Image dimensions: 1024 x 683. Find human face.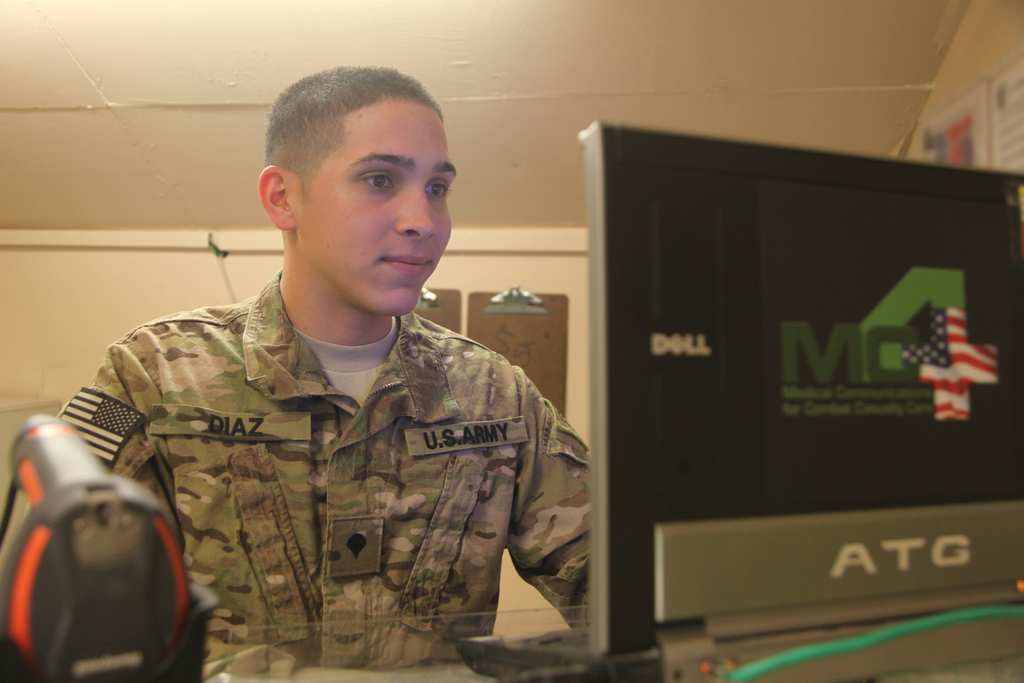
(x1=295, y1=105, x2=456, y2=319).
